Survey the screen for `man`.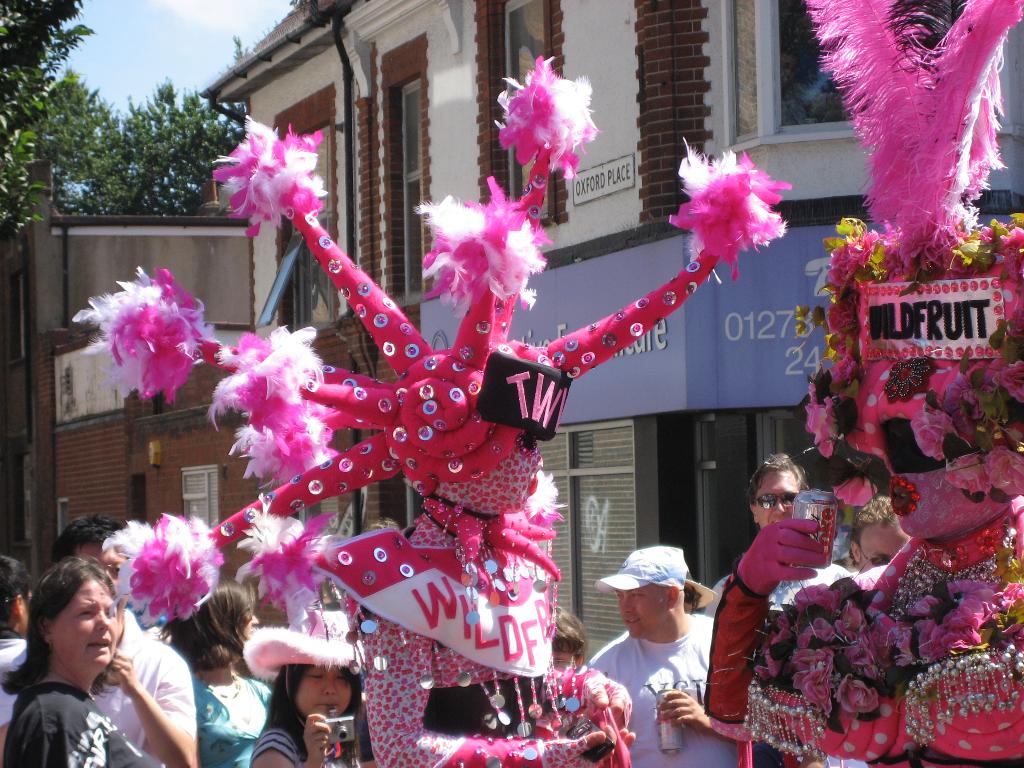
Survey found: 852 492 895 574.
